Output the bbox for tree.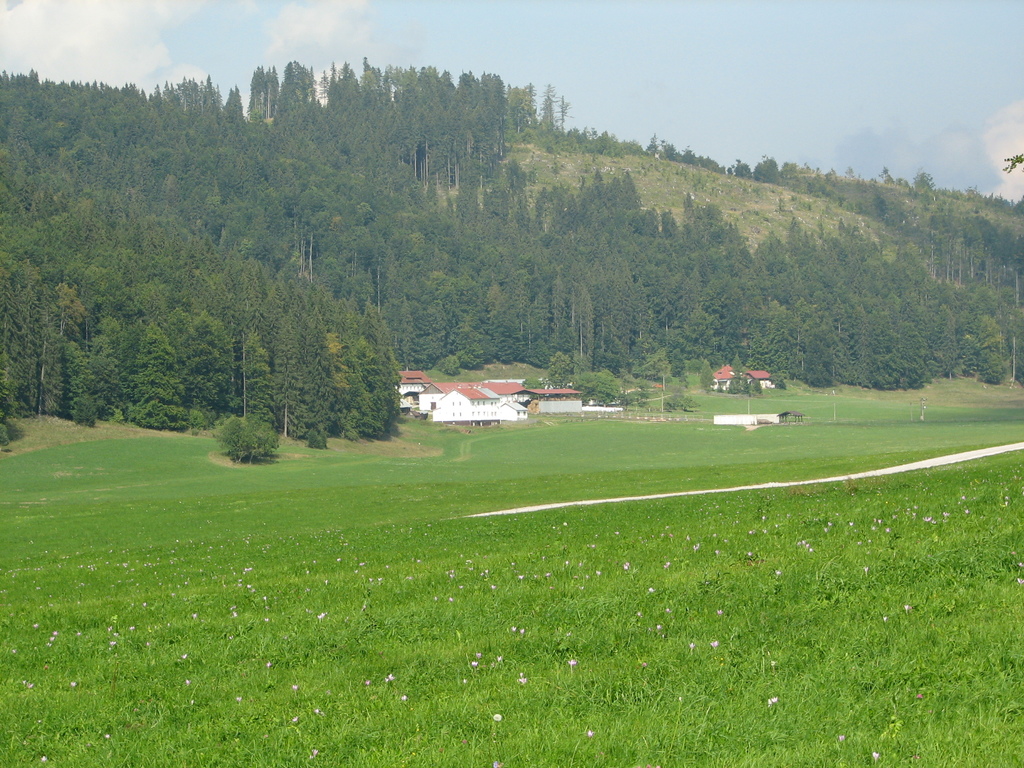
(213,412,279,463).
